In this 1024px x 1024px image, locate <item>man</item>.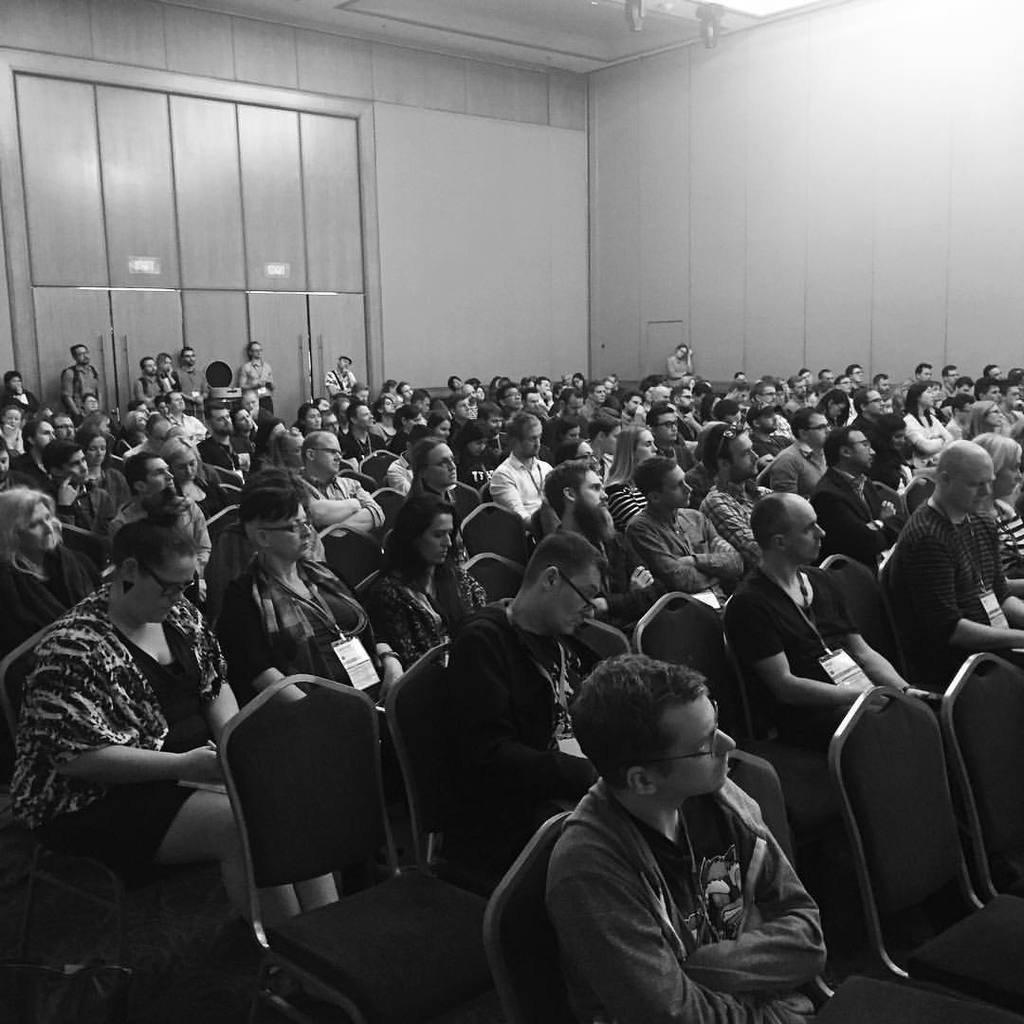
Bounding box: x1=239 y1=343 x2=274 y2=411.
